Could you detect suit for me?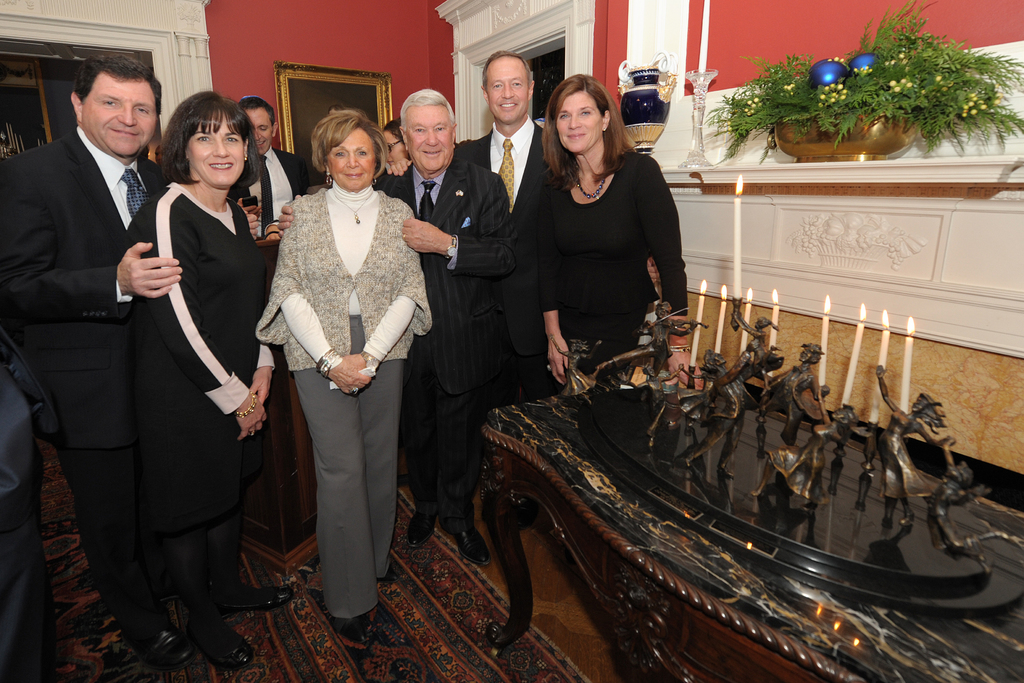
Detection result: box=[453, 119, 542, 381].
